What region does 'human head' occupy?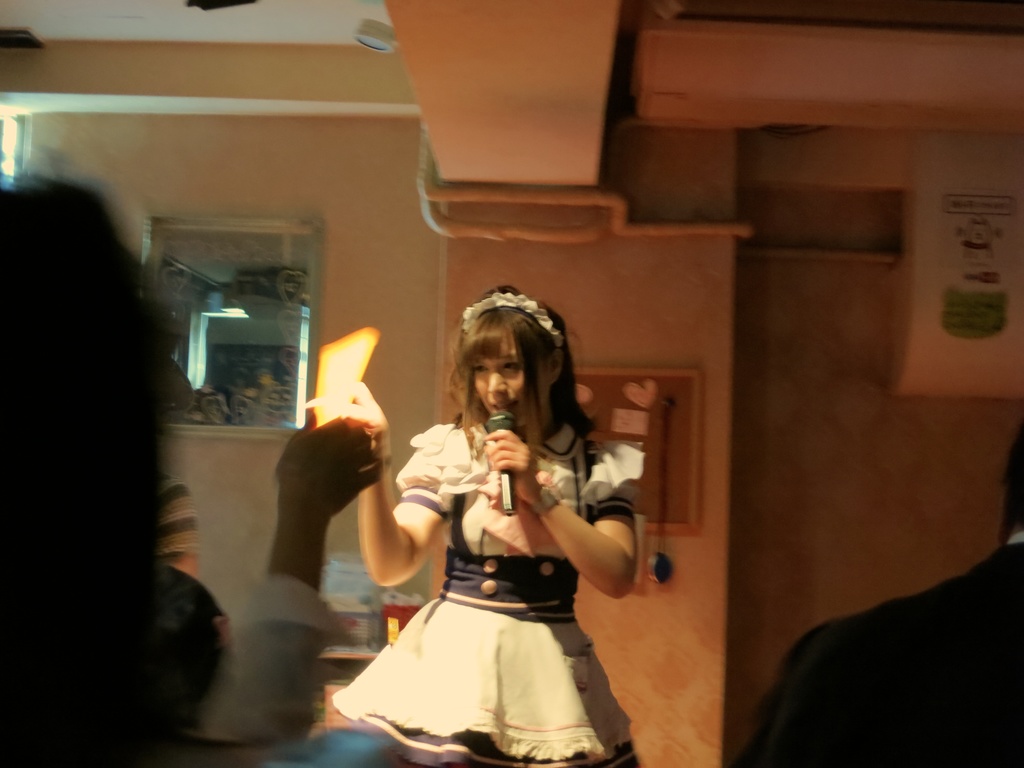
(left=437, top=303, right=545, bottom=442).
